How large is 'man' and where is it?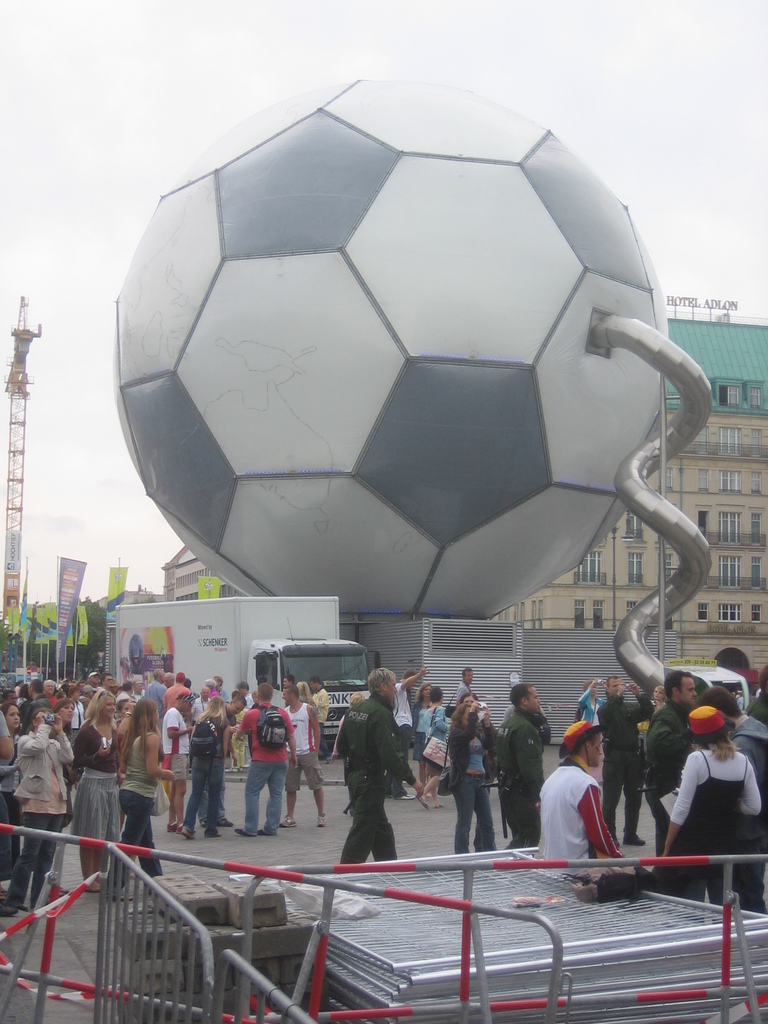
Bounding box: rect(744, 666, 767, 722).
